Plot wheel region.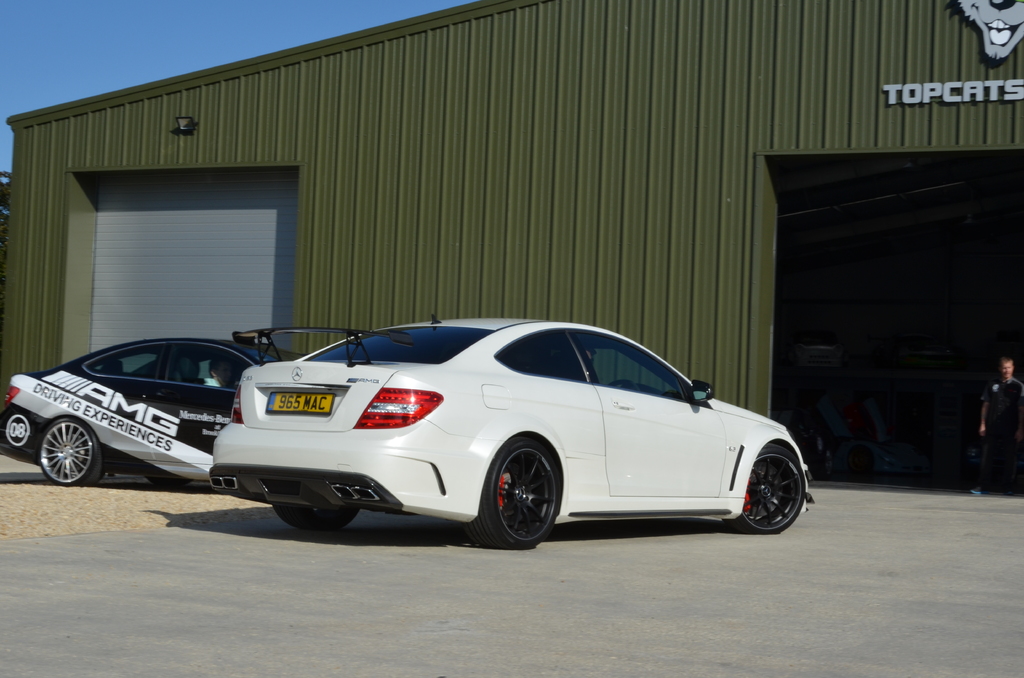
Plotted at select_region(473, 466, 554, 540).
